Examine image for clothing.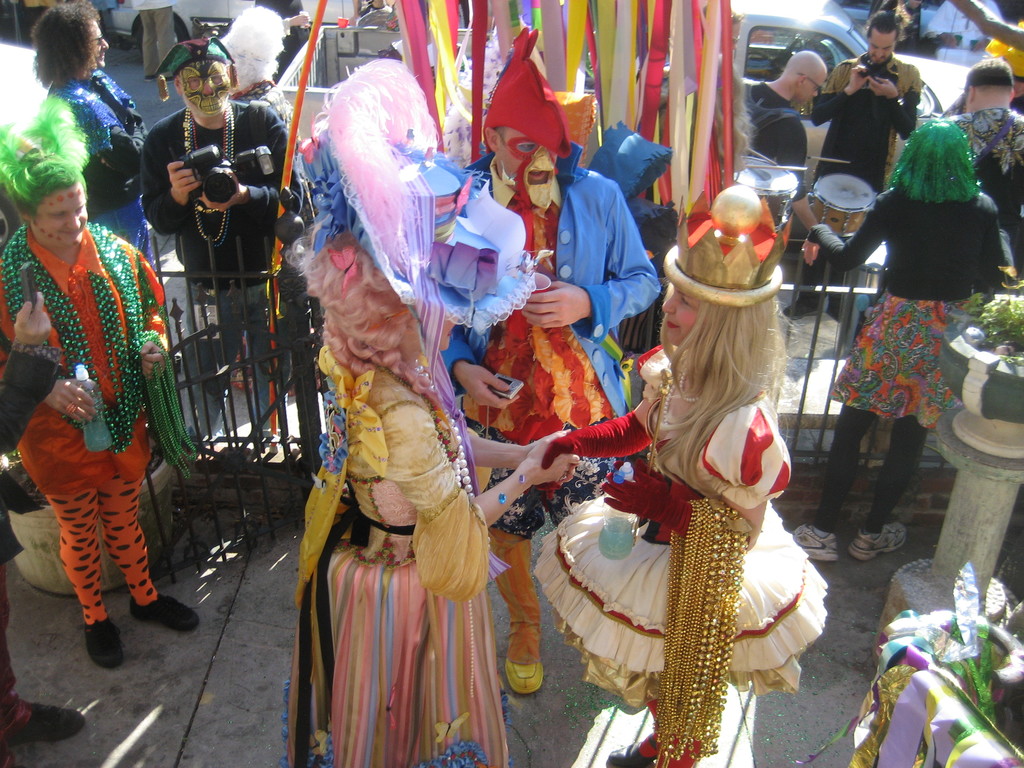
Examination result: crop(799, 58, 915, 307).
